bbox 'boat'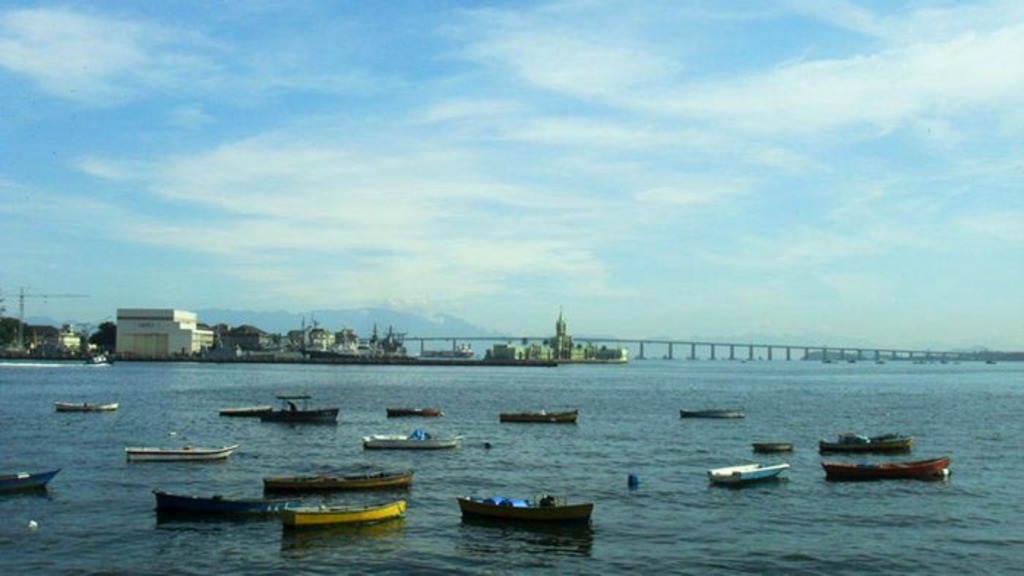
x1=121 y1=444 x2=238 y2=463
